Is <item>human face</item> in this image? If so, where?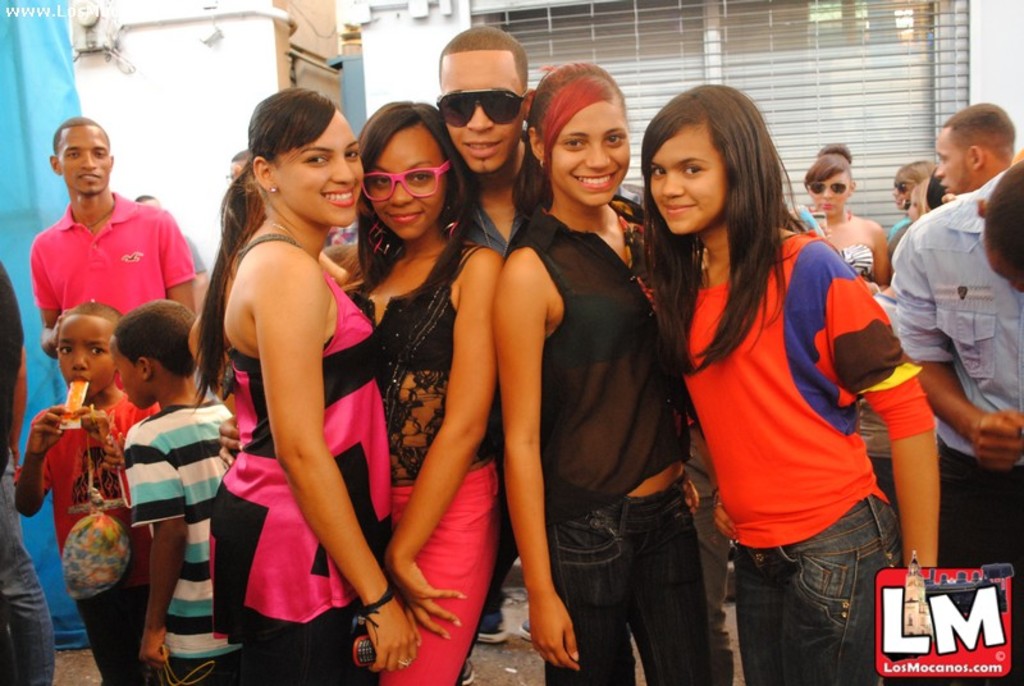
Yes, at rect(891, 187, 911, 211).
